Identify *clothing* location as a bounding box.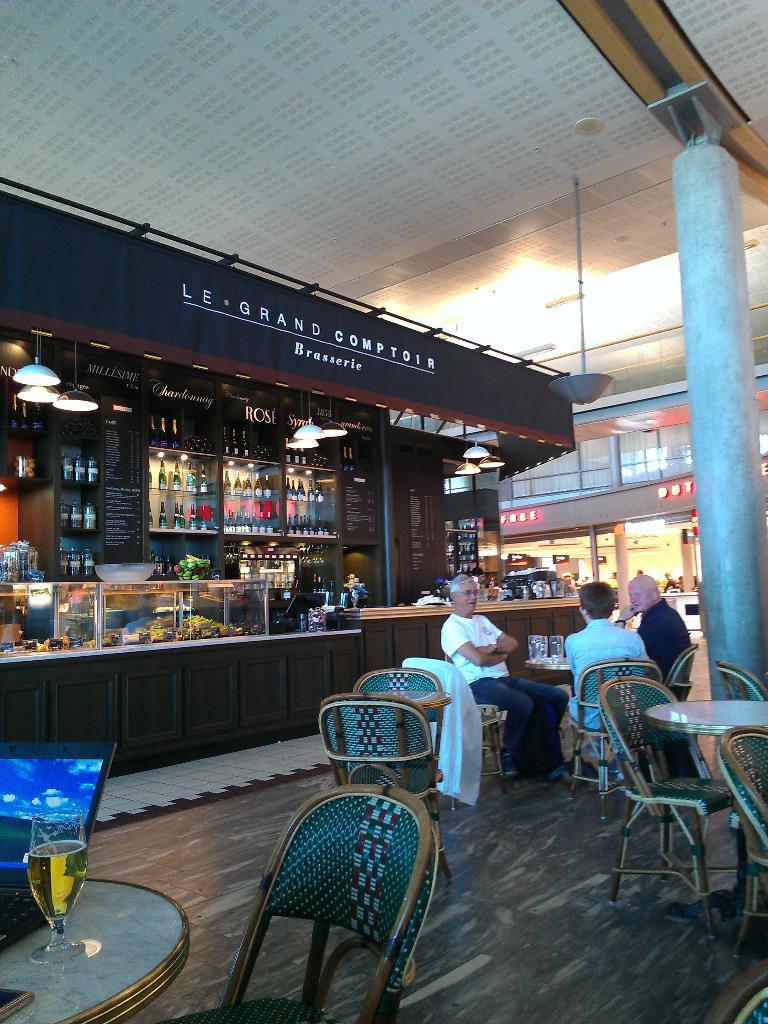
x1=435 y1=605 x2=573 y2=773.
